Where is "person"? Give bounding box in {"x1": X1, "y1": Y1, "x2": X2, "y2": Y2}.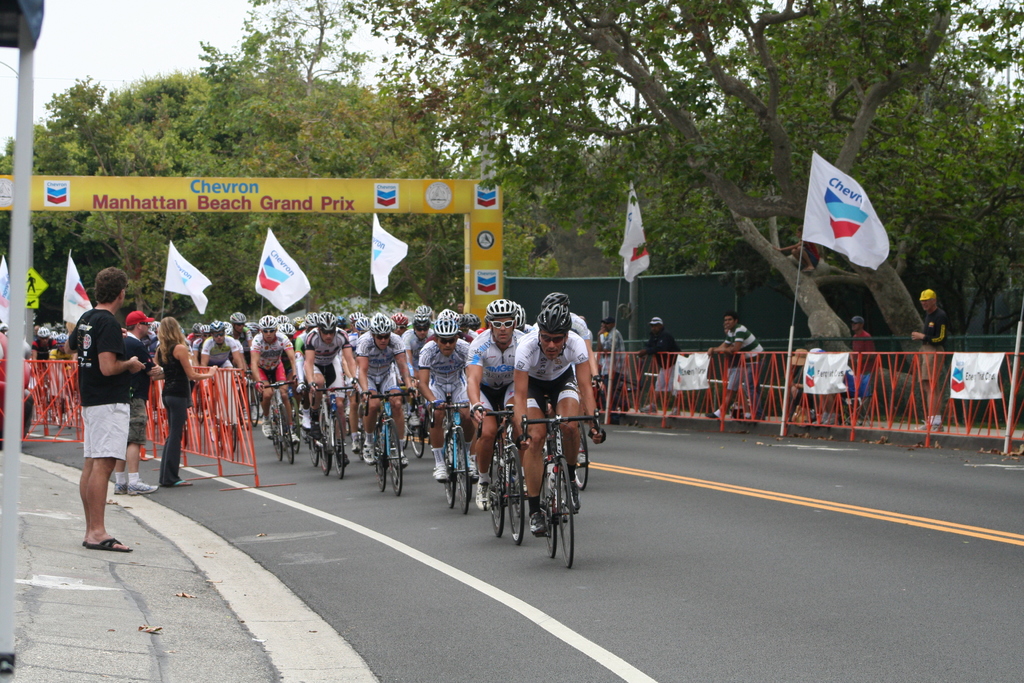
{"x1": 59, "y1": 246, "x2": 141, "y2": 555}.
